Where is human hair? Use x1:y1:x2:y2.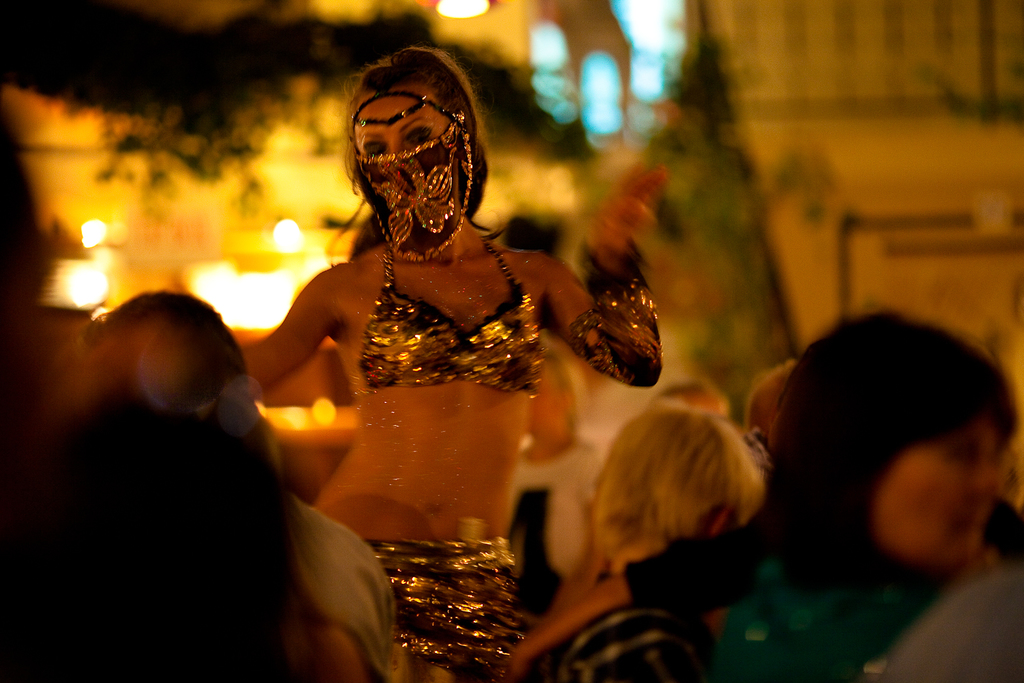
0:393:309:682.
